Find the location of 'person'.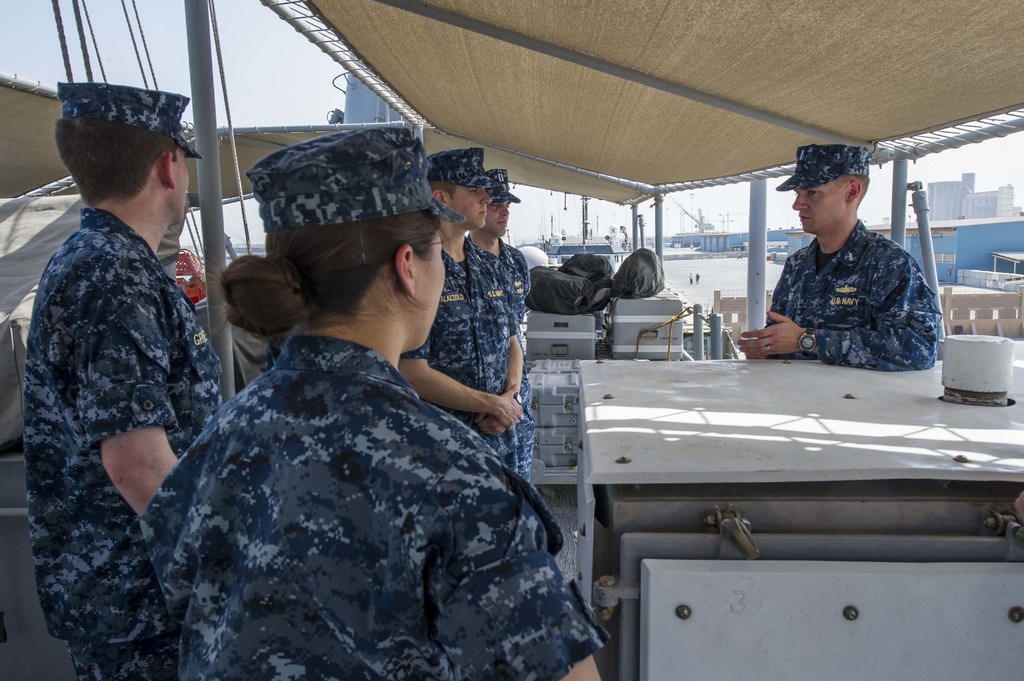
Location: box(465, 170, 530, 477).
